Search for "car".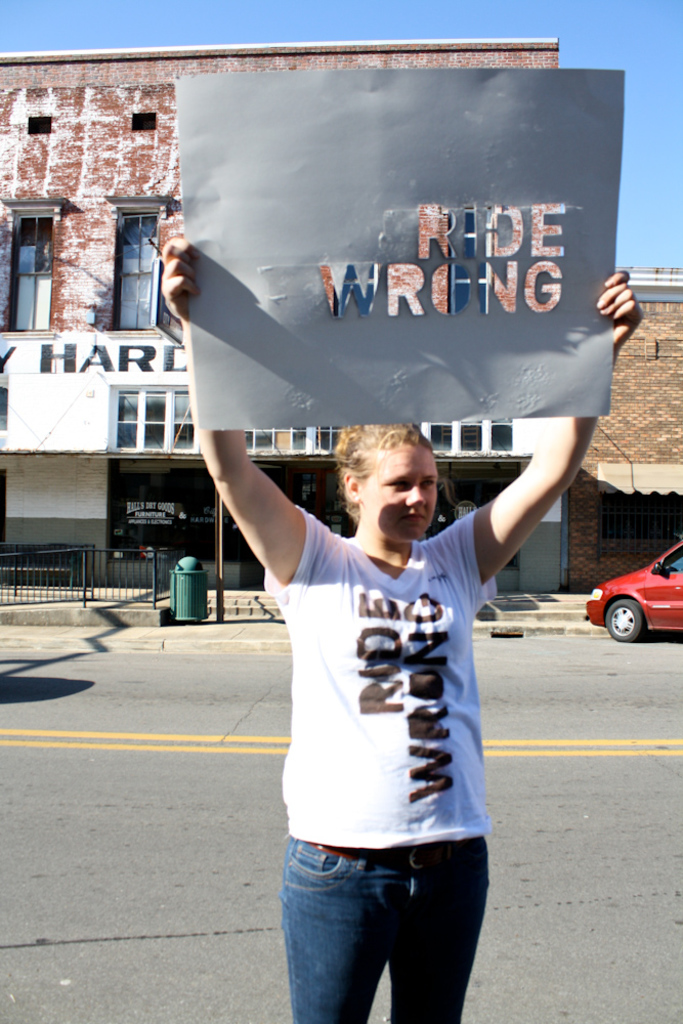
Found at crop(584, 550, 679, 645).
